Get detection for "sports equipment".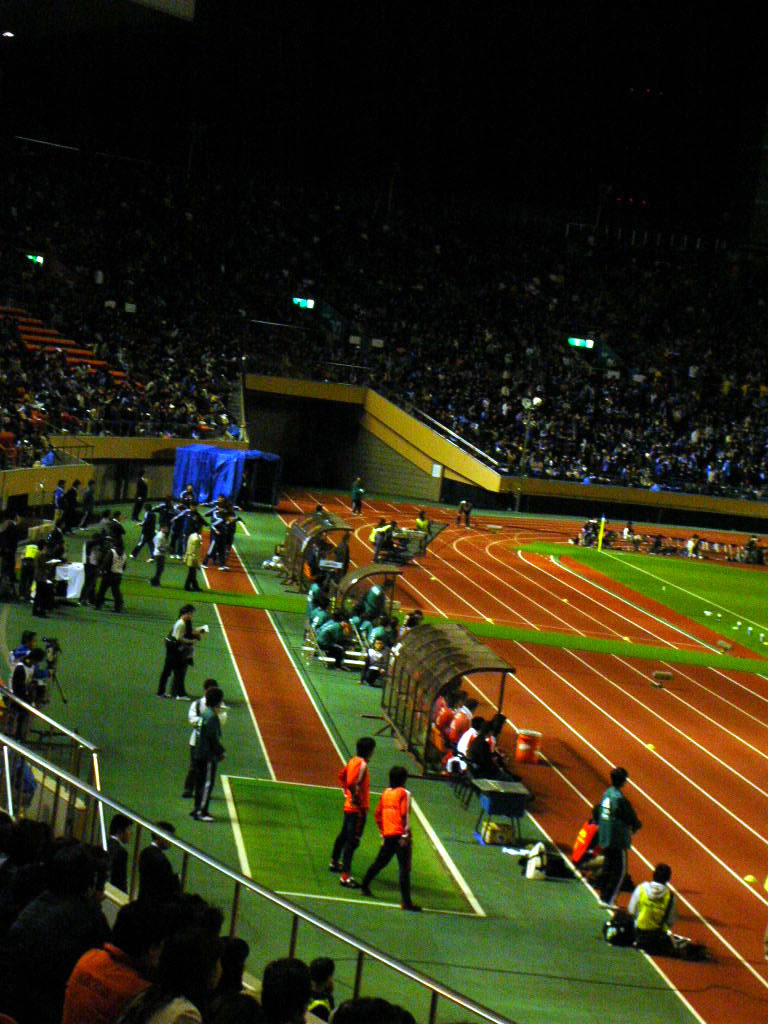
Detection: 340, 874, 360, 889.
